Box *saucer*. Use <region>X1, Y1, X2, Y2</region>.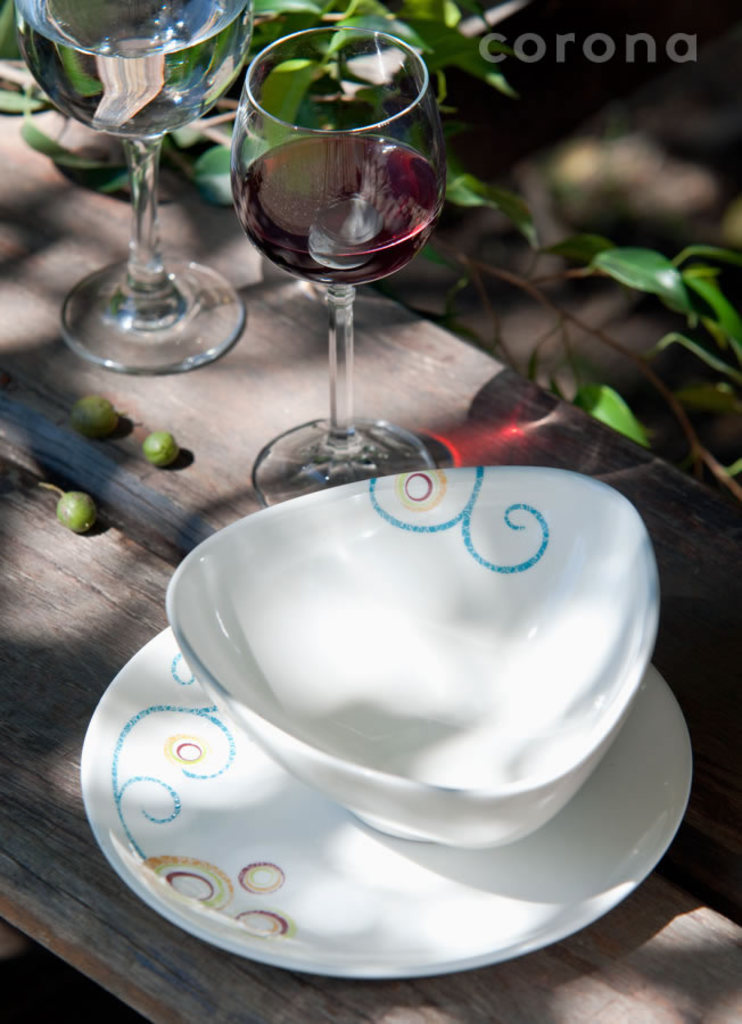
<region>83, 620, 696, 974</region>.
